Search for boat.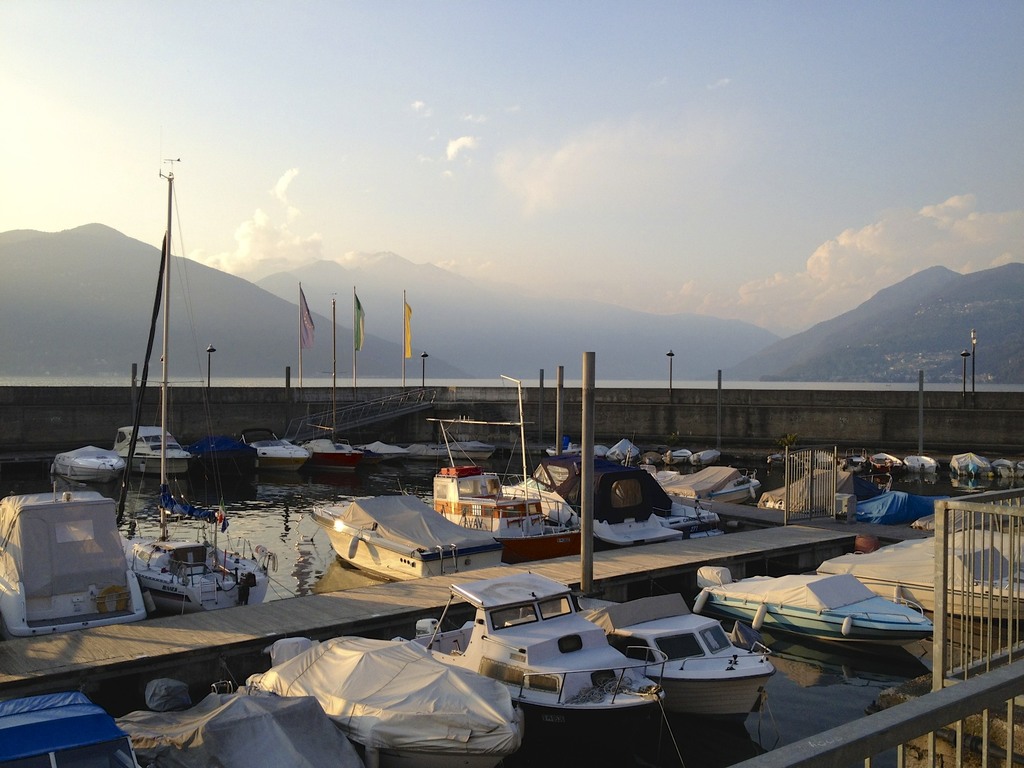
Found at locate(110, 421, 192, 476).
